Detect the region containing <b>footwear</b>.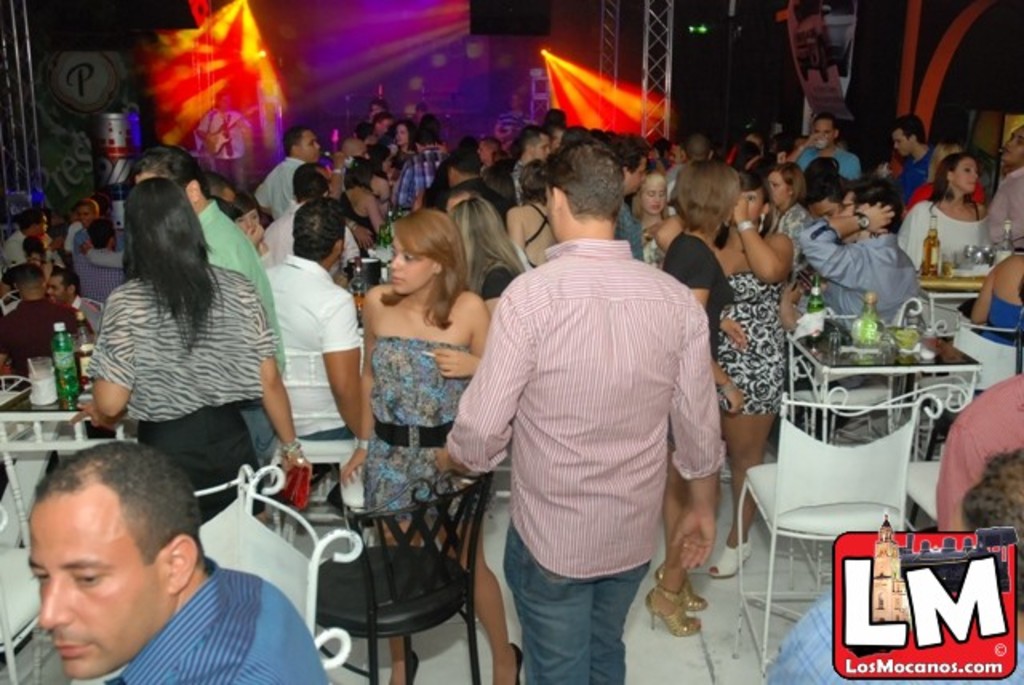
656:567:702:611.
